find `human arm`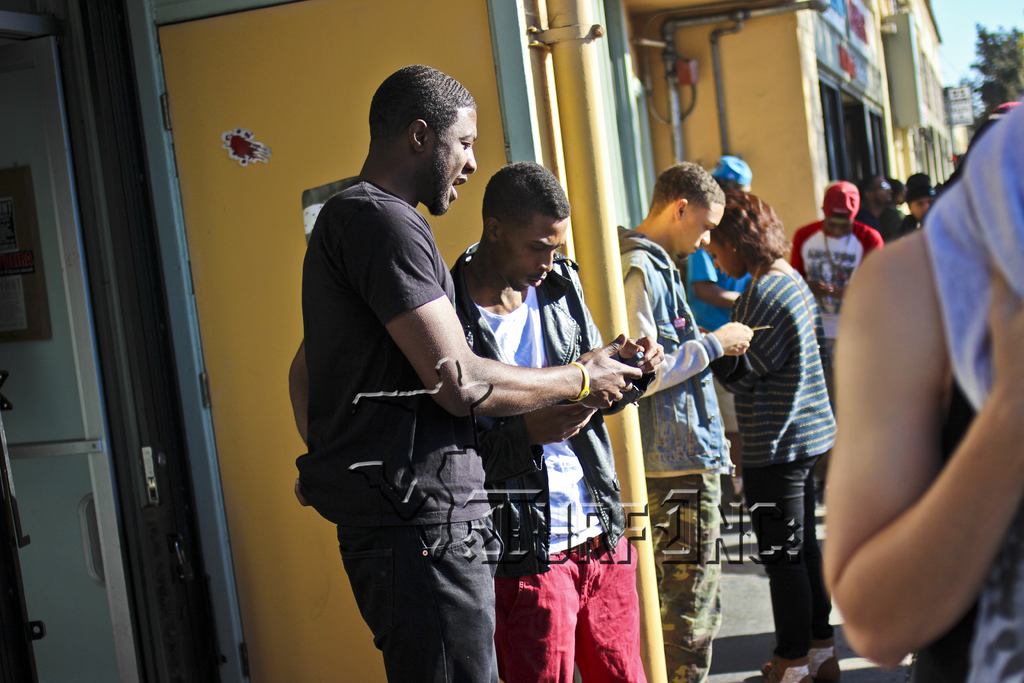
bbox=[511, 331, 666, 451]
